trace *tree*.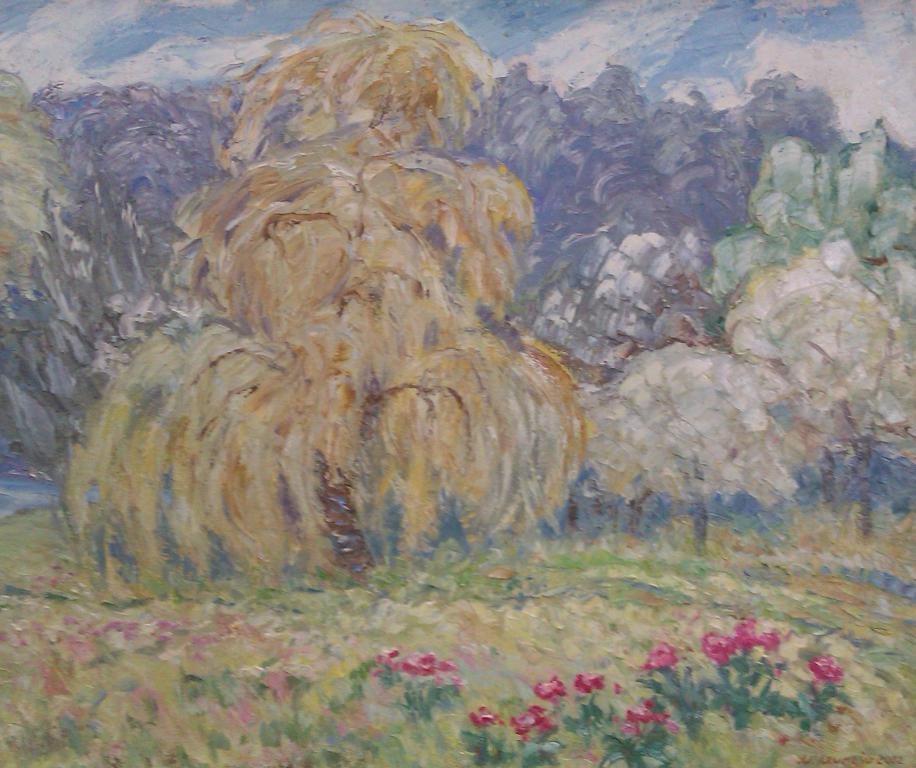
Traced to crop(717, 243, 915, 537).
